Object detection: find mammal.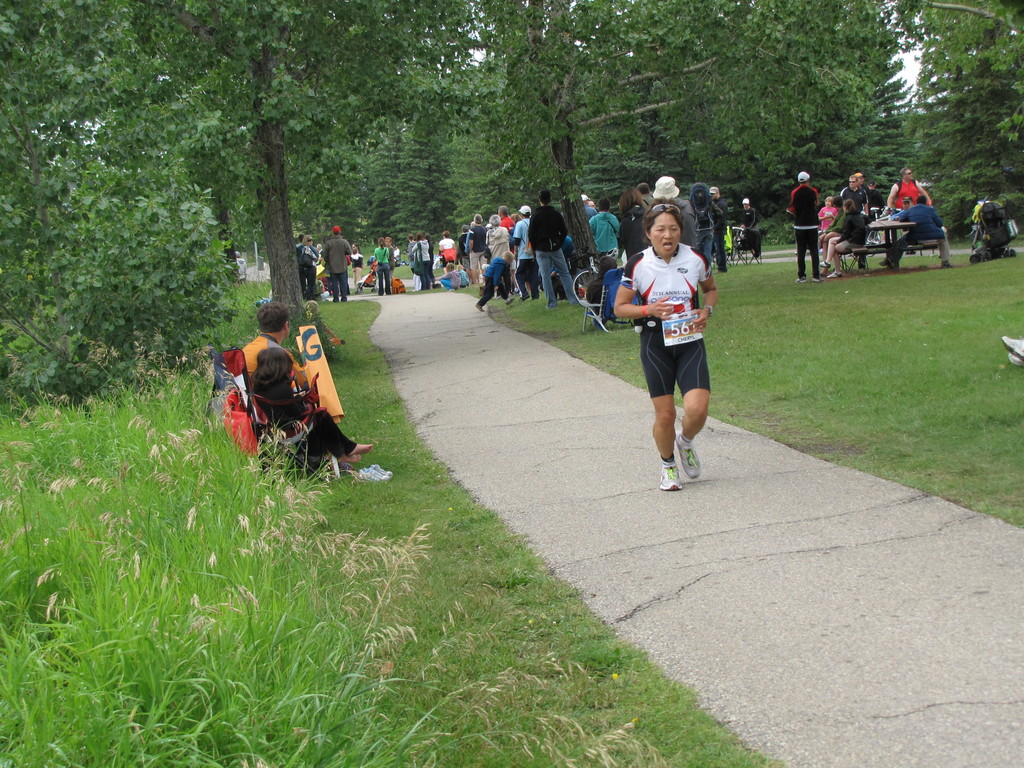
<bbox>350, 243, 362, 282</bbox>.
